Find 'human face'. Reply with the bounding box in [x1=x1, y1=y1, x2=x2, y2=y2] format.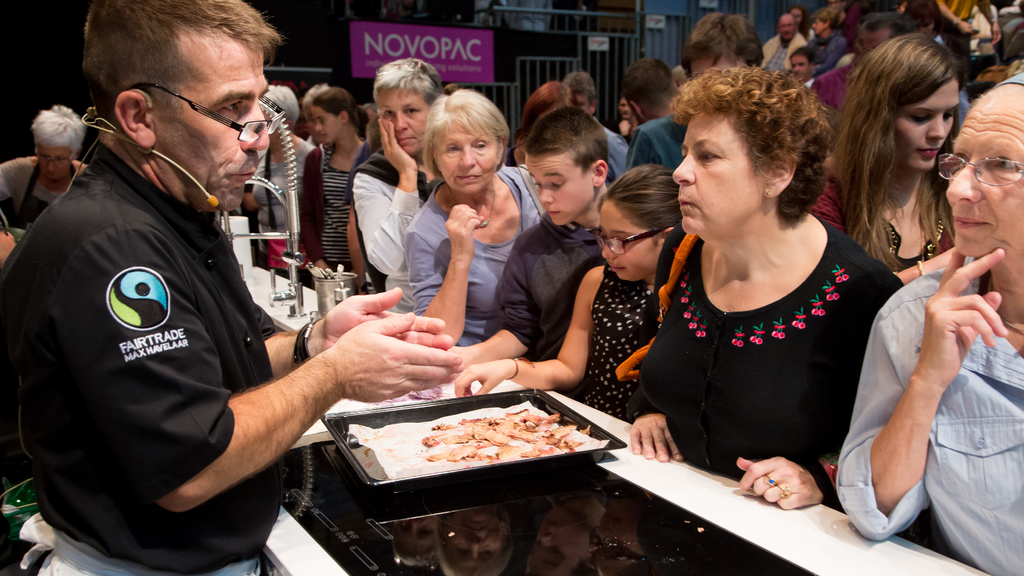
[x1=381, y1=85, x2=431, y2=154].
